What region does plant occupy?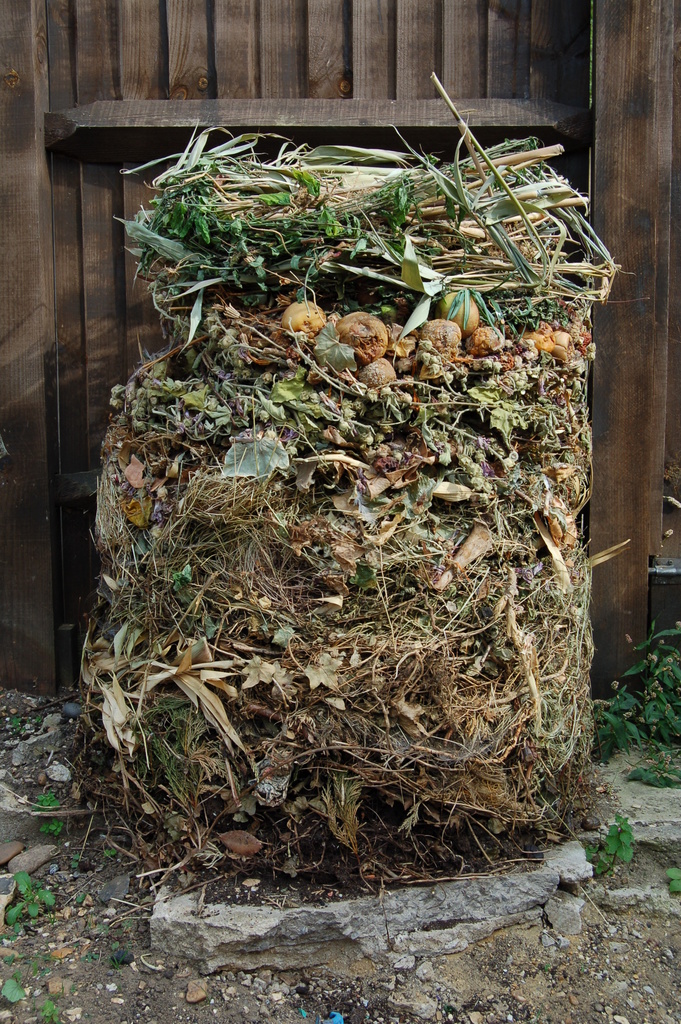
bbox=[107, 847, 122, 863].
